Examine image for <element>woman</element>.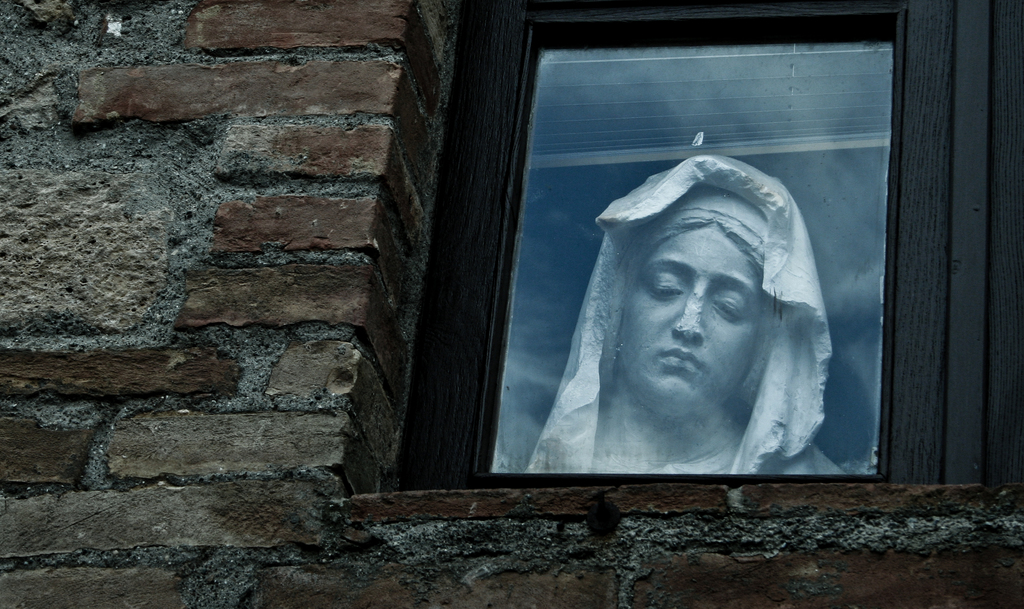
Examination result: 528:144:854:474.
